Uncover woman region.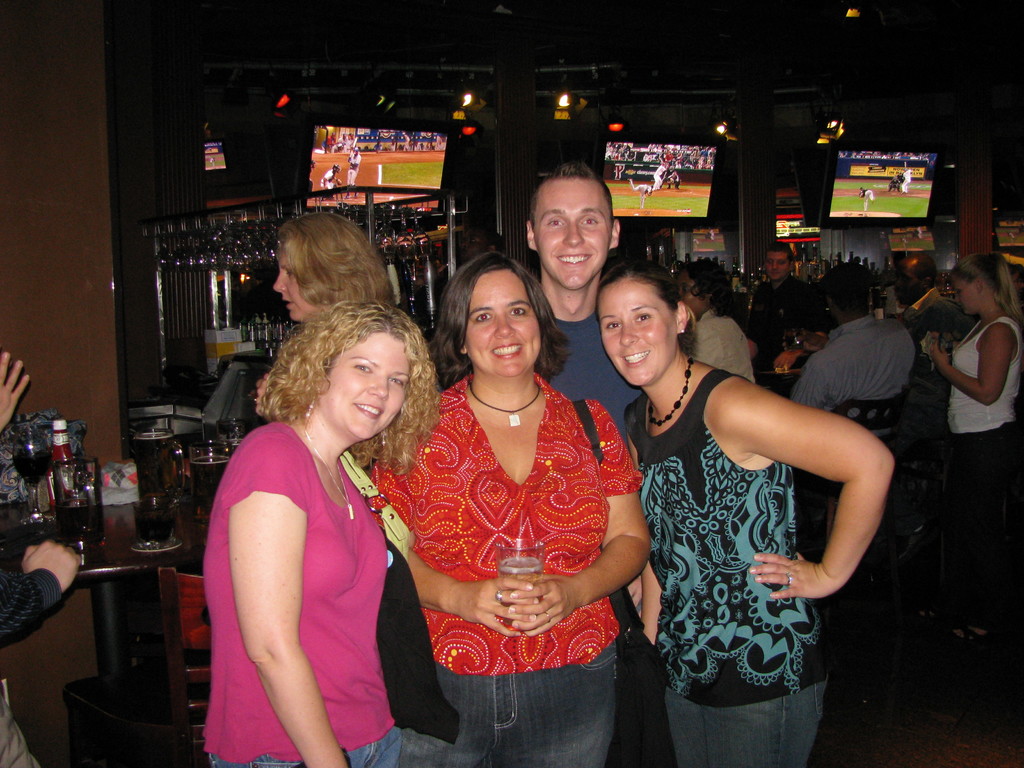
Uncovered: pyautogui.locateOnScreen(924, 254, 1023, 651).
